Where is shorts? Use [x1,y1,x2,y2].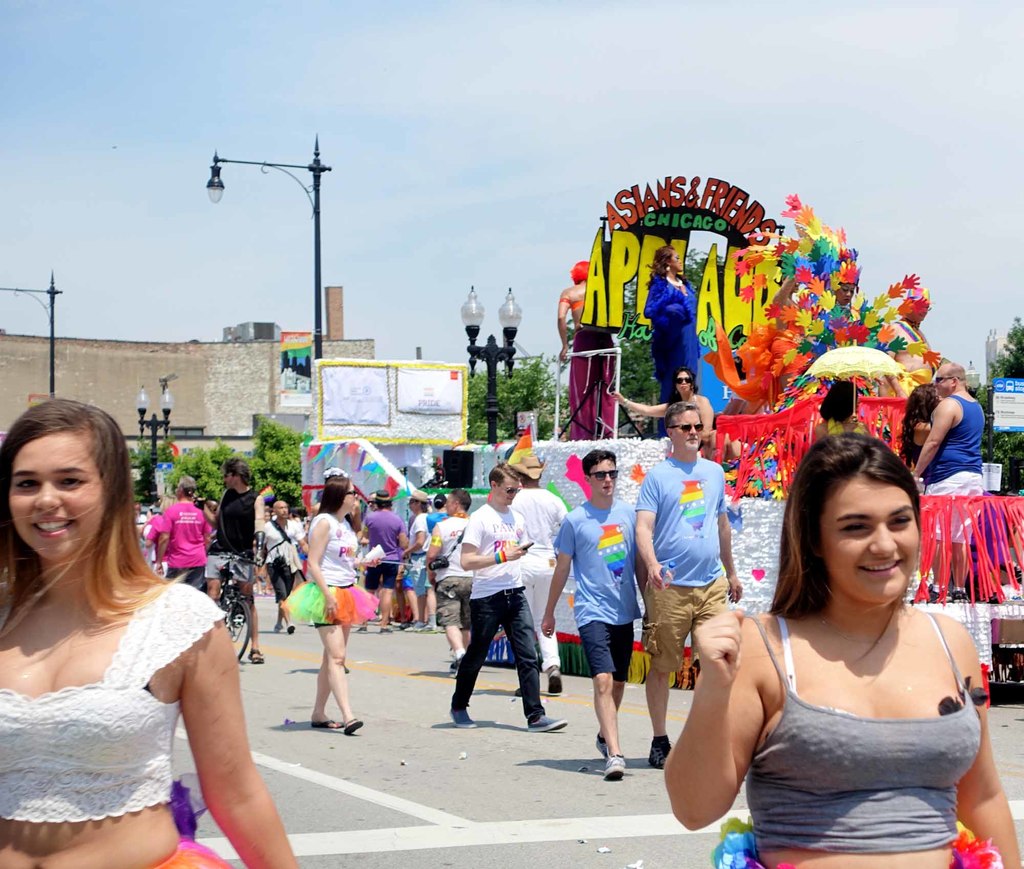
[203,552,258,586].
